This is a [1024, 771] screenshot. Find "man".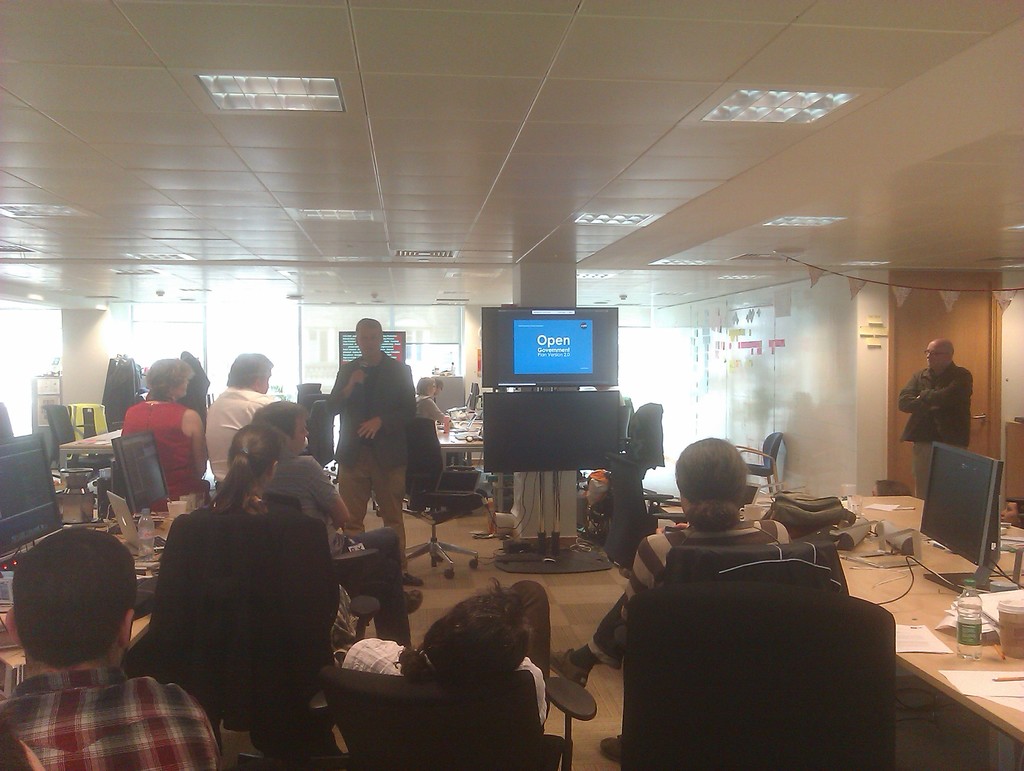
Bounding box: 891 339 974 503.
